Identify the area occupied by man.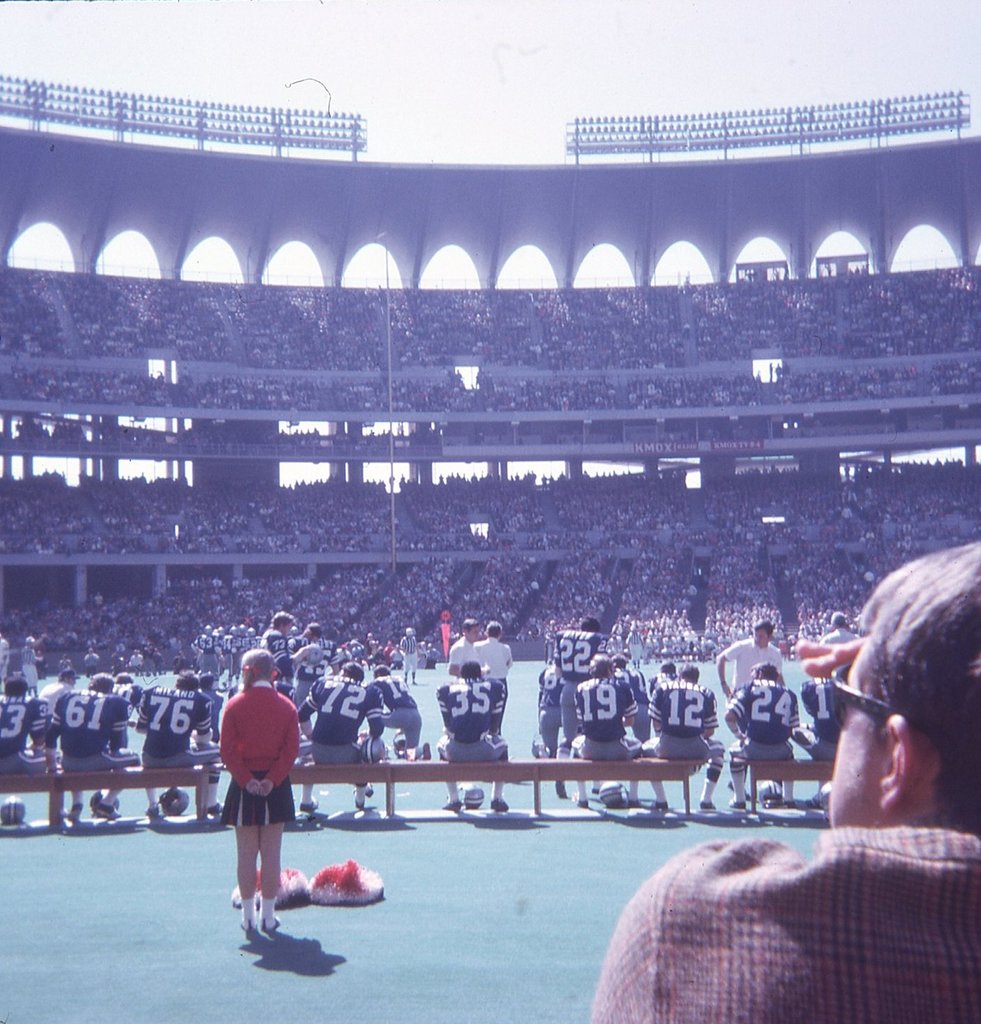
Area: box=[43, 665, 76, 712].
